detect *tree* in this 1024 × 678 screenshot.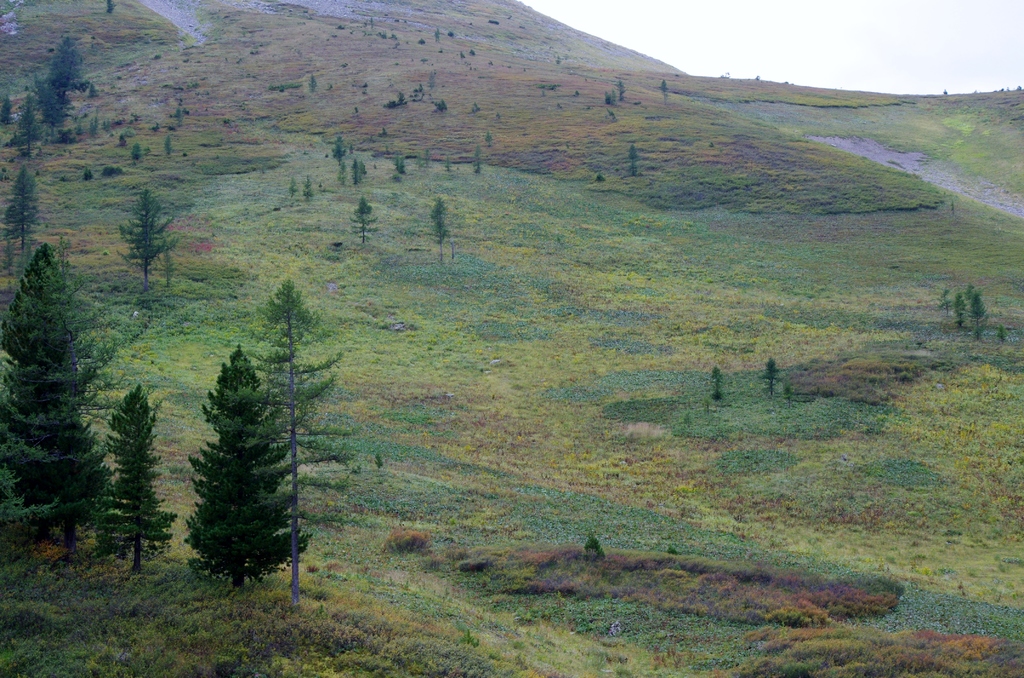
Detection: bbox=[341, 202, 371, 237].
